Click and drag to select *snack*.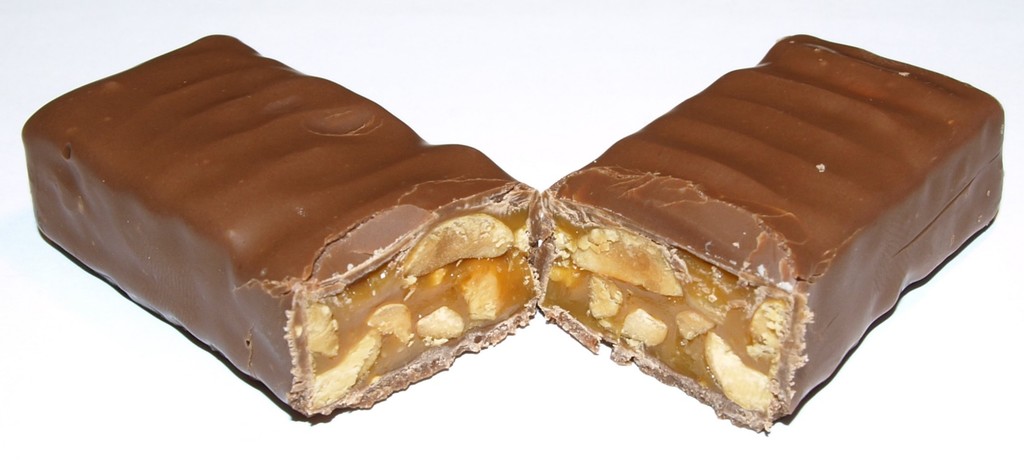
Selection: bbox(20, 28, 529, 420).
